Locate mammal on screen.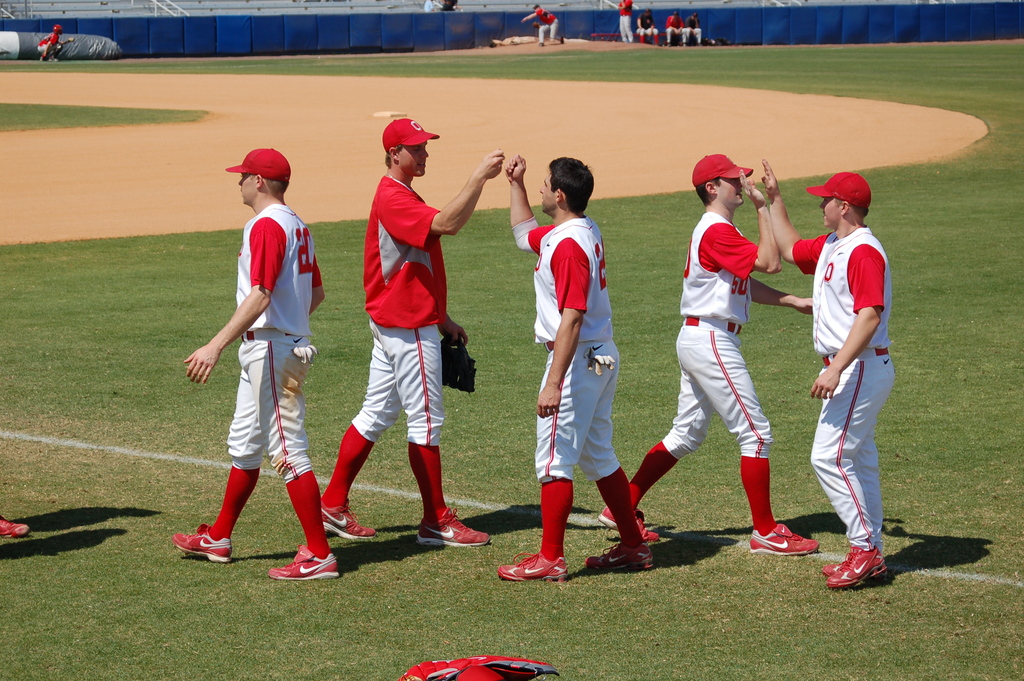
On screen at l=529, t=148, r=655, b=590.
